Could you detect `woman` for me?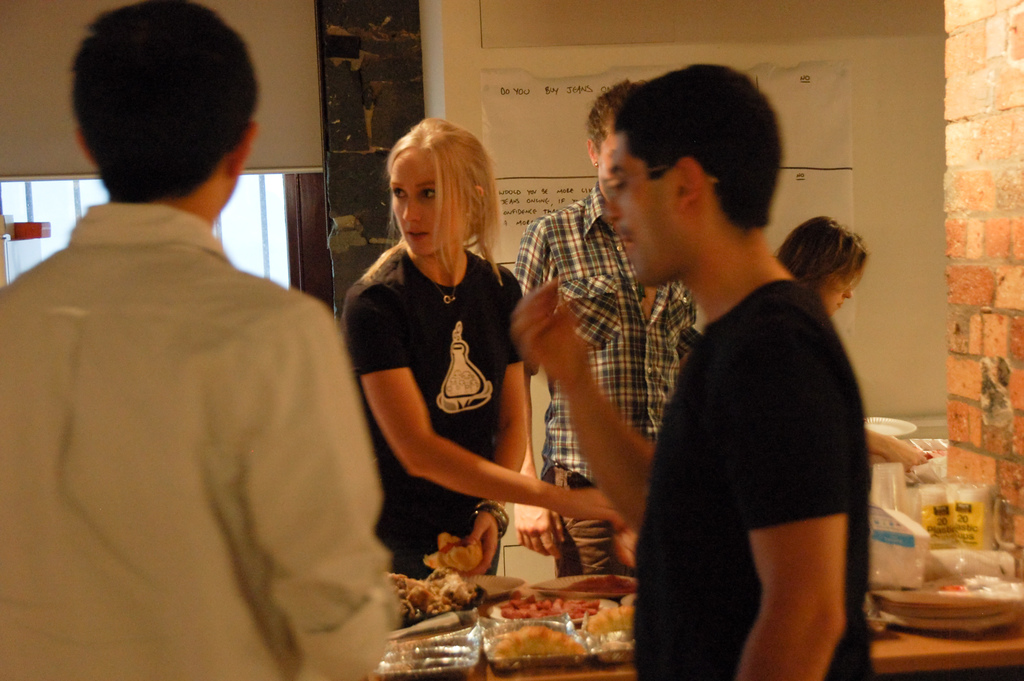
Detection result: box=[348, 111, 631, 606].
